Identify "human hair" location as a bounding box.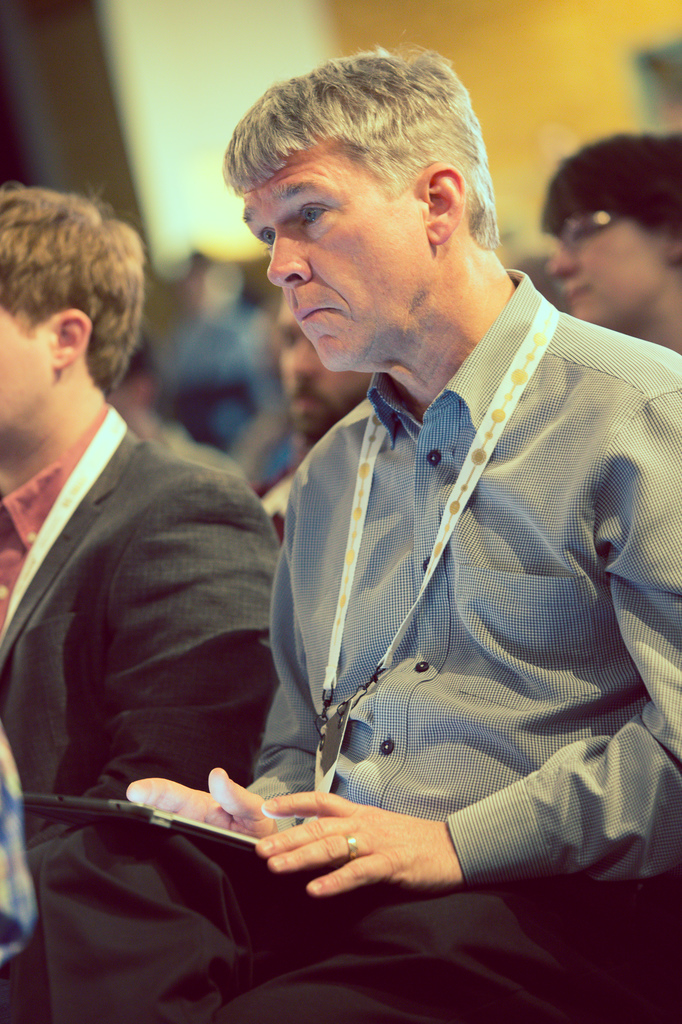
<region>230, 47, 506, 282</region>.
